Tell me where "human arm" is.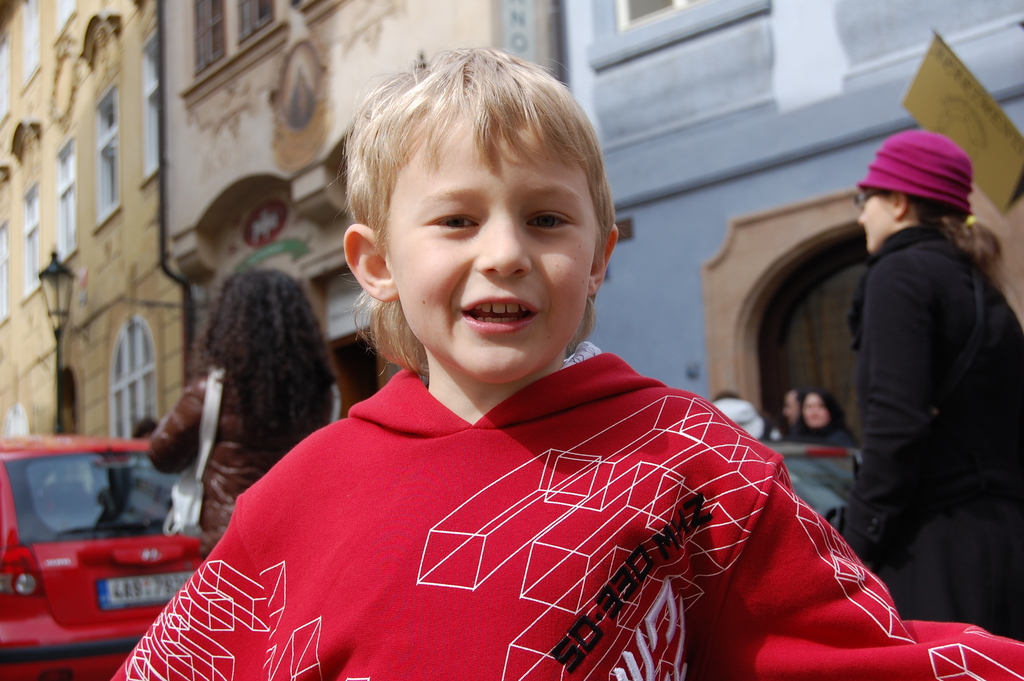
"human arm" is at bbox(830, 264, 927, 568).
